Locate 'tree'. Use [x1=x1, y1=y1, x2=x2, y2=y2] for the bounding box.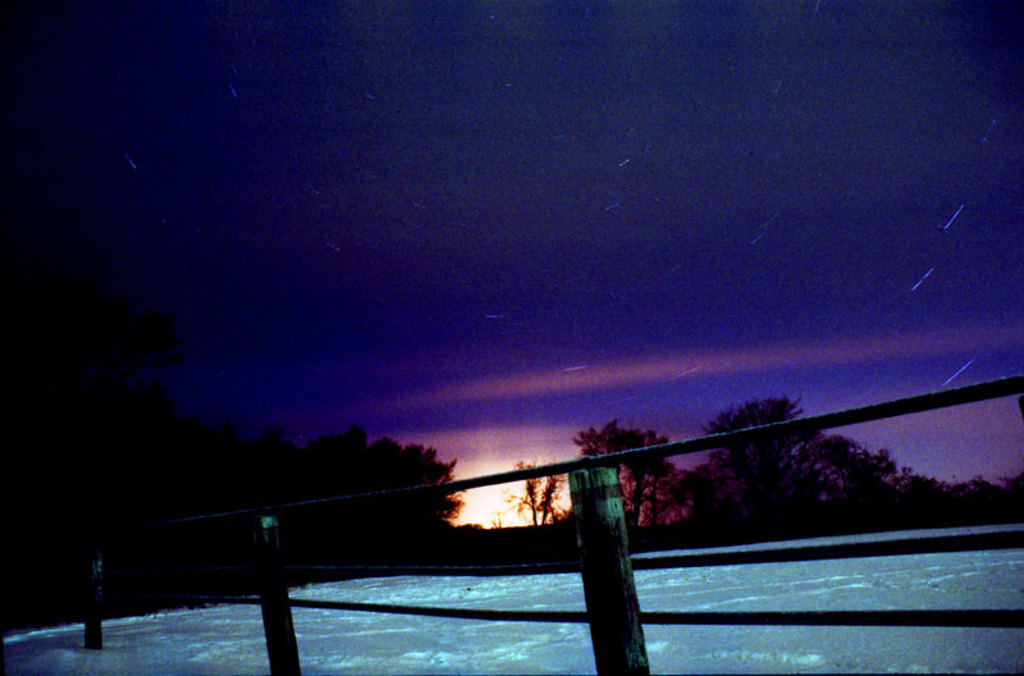
[x1=567, y1=415, x2=699, y2=529].
